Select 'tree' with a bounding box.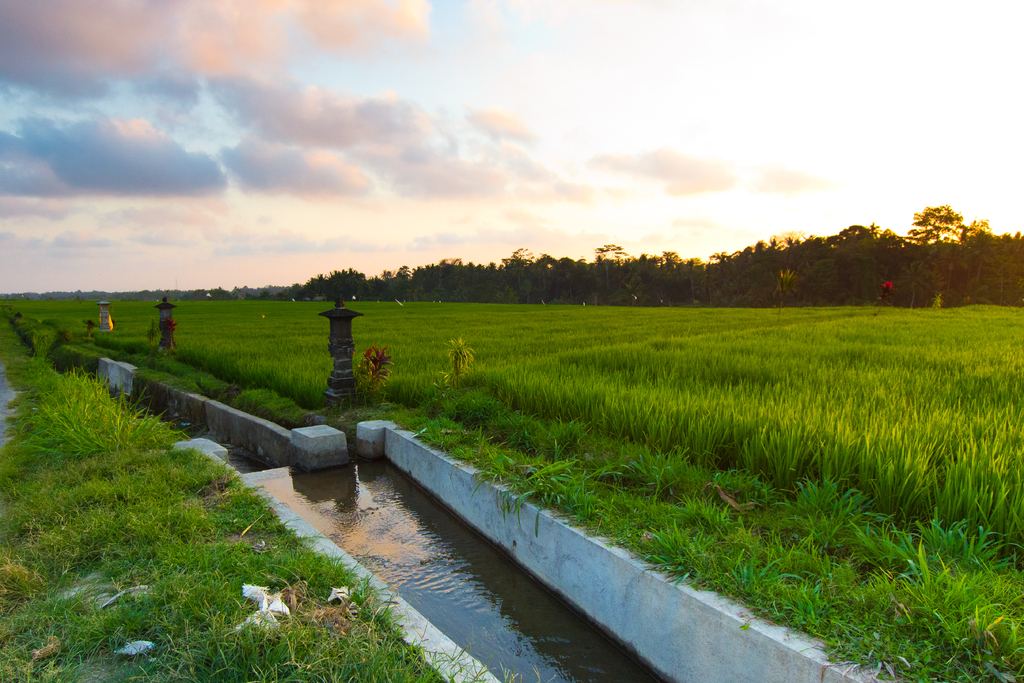
815 222 902 306.
